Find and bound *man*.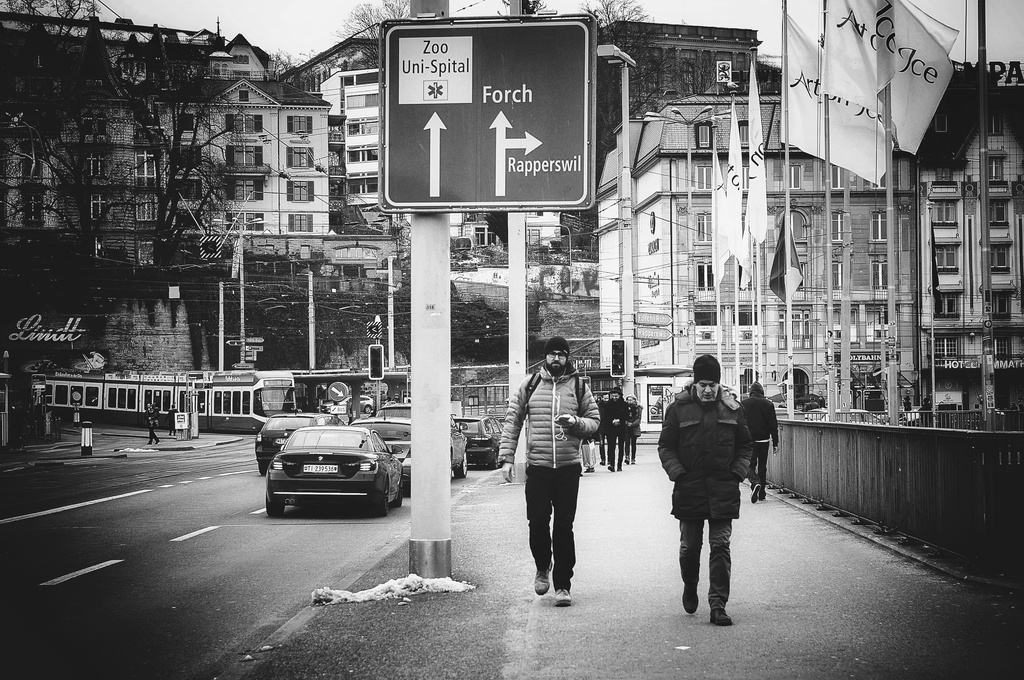
Bound: left=656, top=355, right=754, bottom=628.
